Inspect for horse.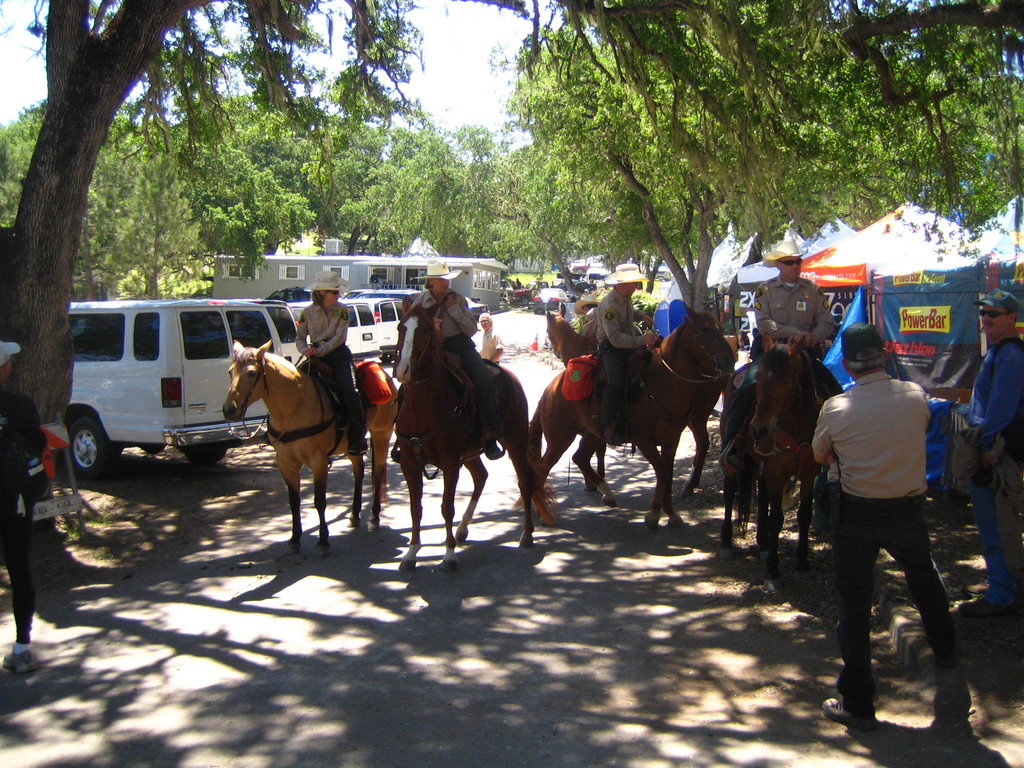
Inspection: x1=548 y1=303 x2=710 y2=490.
